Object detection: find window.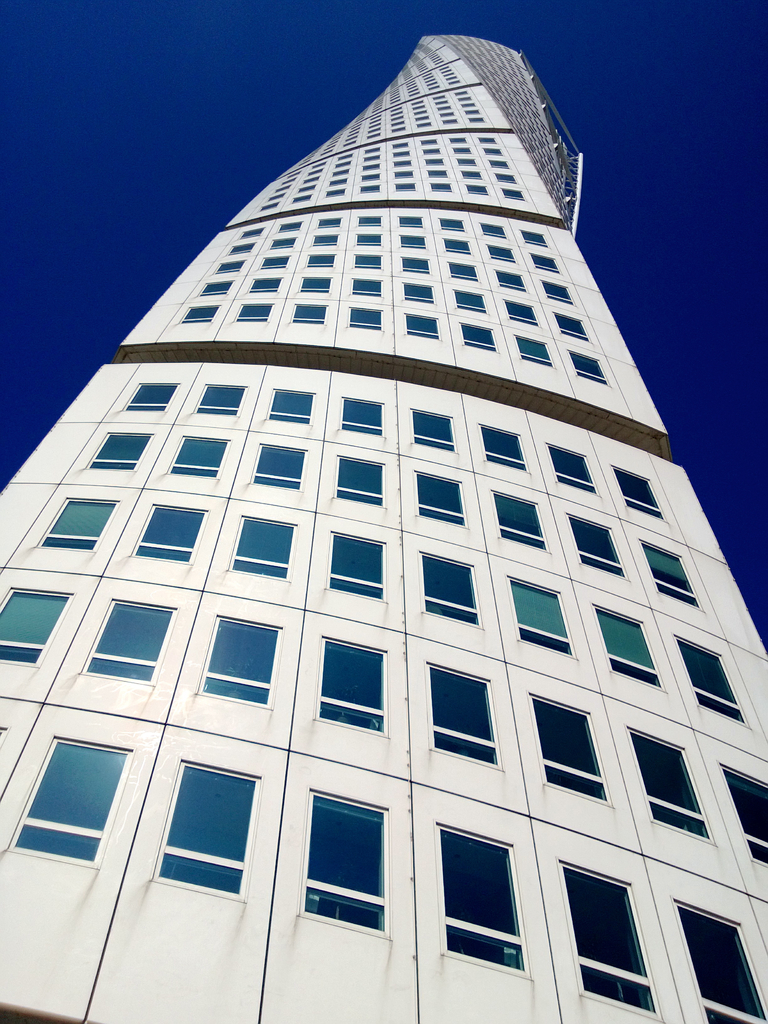
(left=307, top=249, right=333, bottom=266).
